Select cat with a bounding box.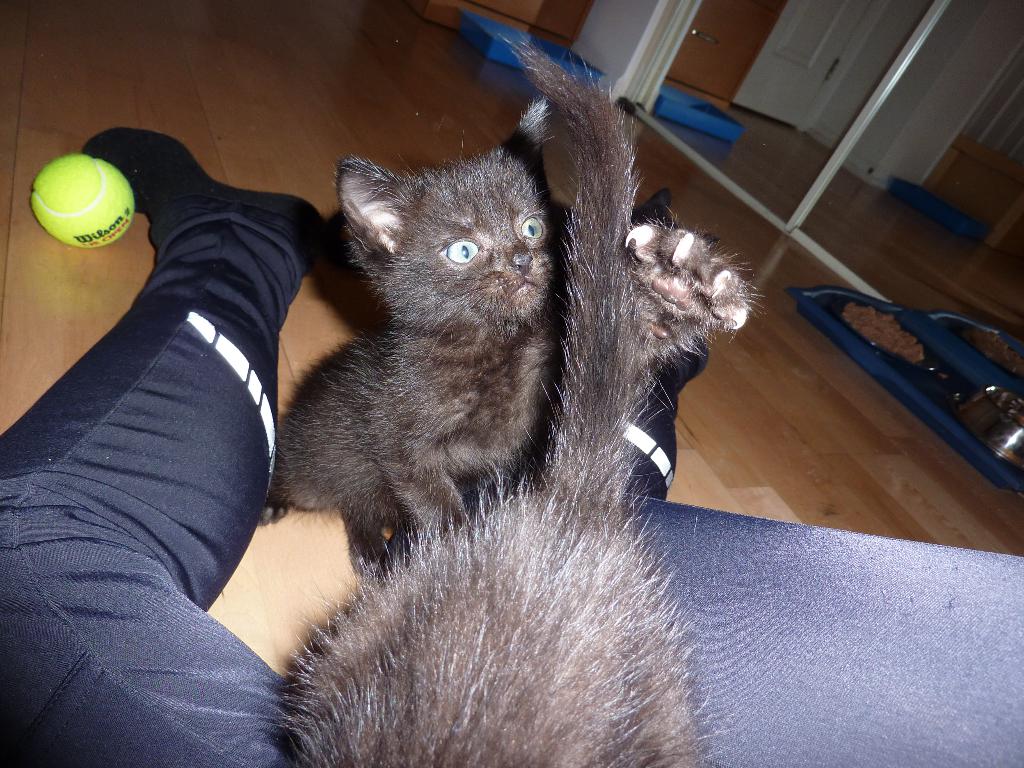
259, 91, 768, 582.
